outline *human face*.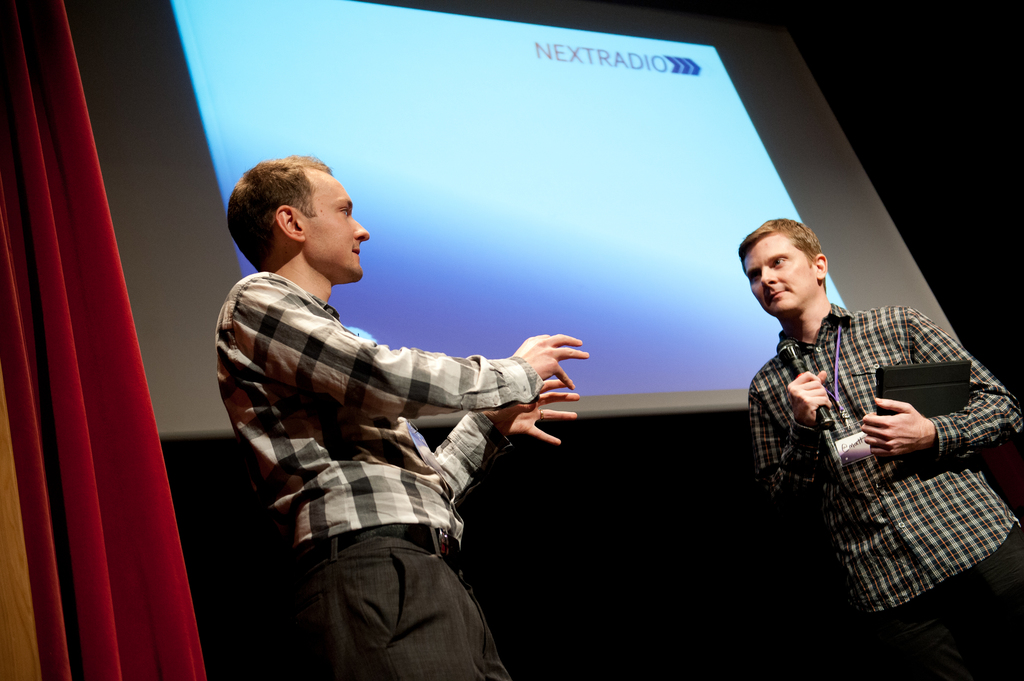
Outline: detection(286, 172, 371, 287).
